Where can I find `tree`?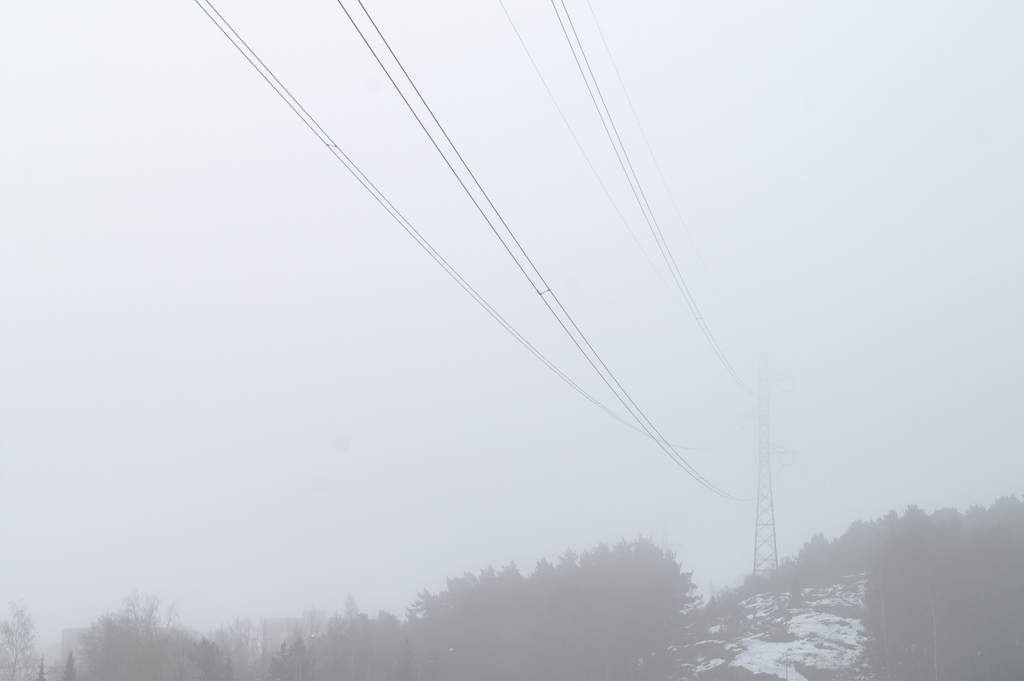
You can find it at [x1=93, y1=591, x2=170, y2=659].
